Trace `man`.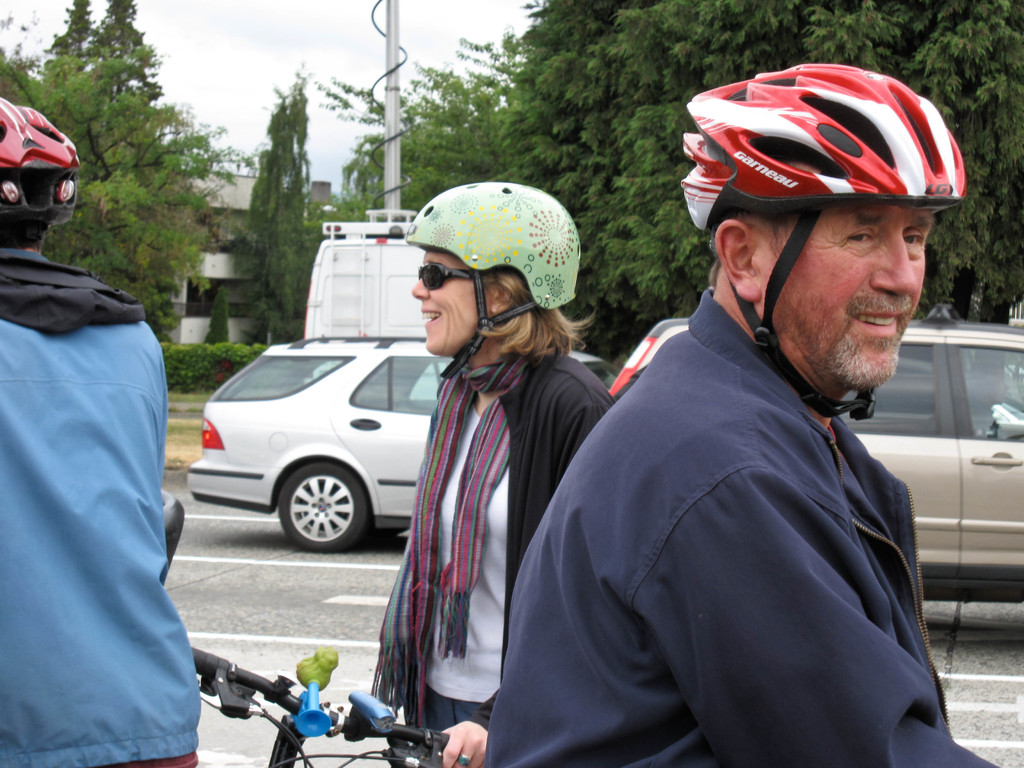
Traced to [479, 63, 1005, 767].
